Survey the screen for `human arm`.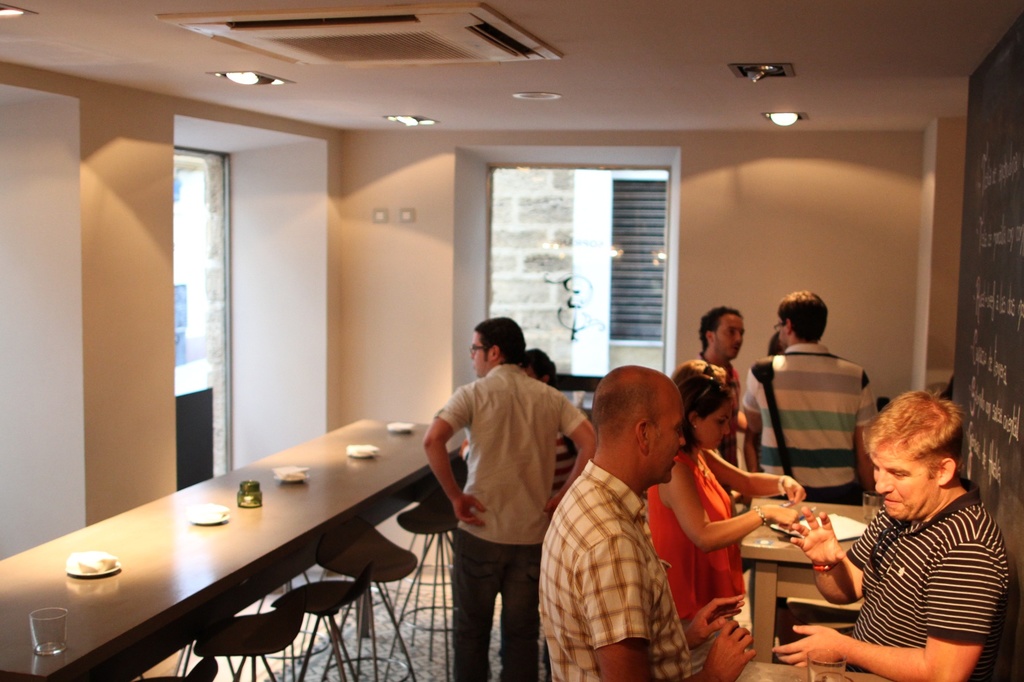
Survey found: bbox(584, 527, 758, 681).
